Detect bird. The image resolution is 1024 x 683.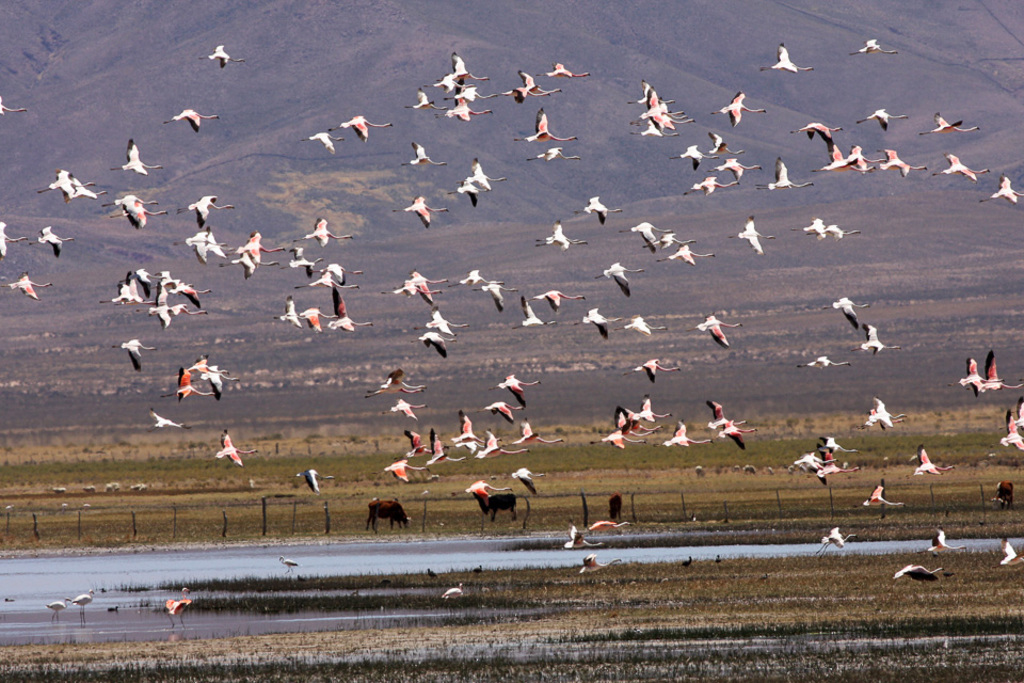
379:396:433:426.
